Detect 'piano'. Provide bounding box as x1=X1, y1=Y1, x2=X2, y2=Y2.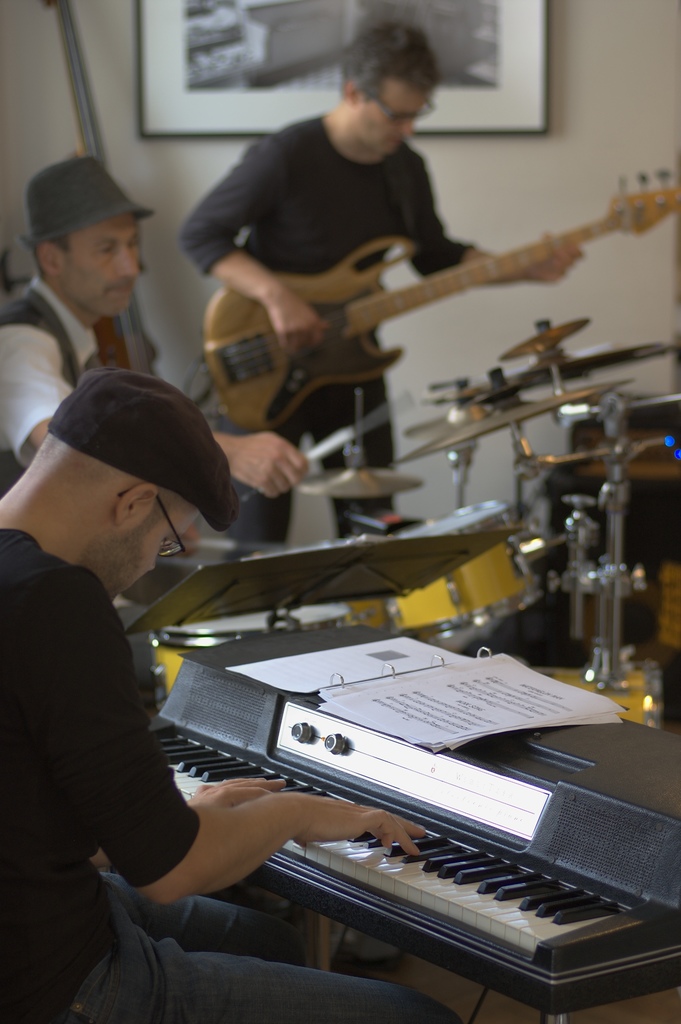
x1=202, y1=634, x2=675, y2=1023.
